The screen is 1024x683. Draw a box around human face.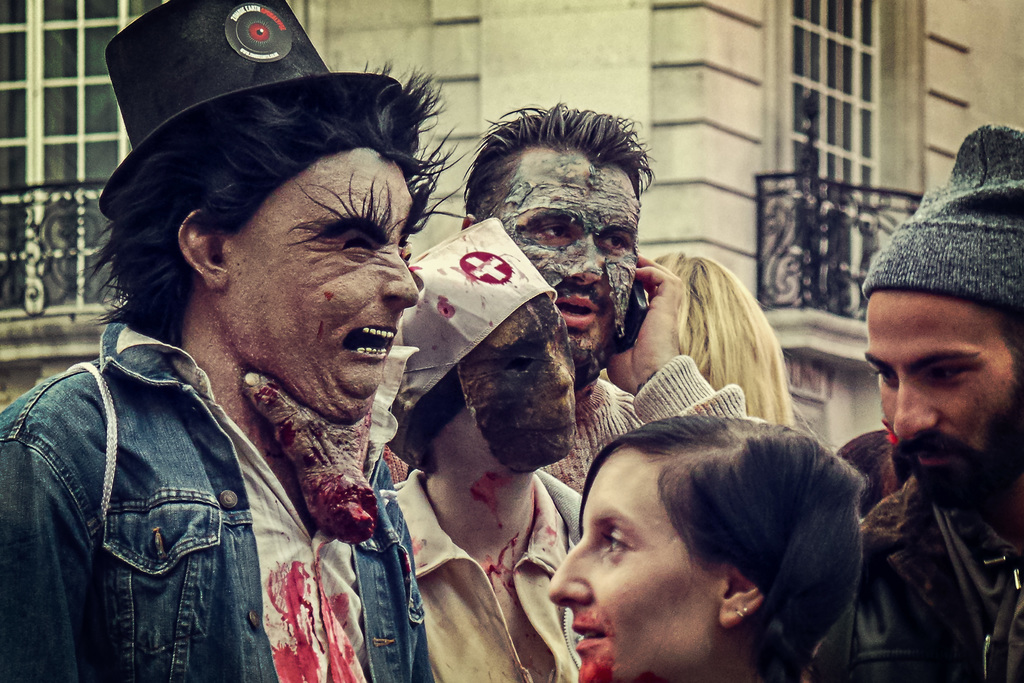
l=232, t=147, r=417, b=423.
